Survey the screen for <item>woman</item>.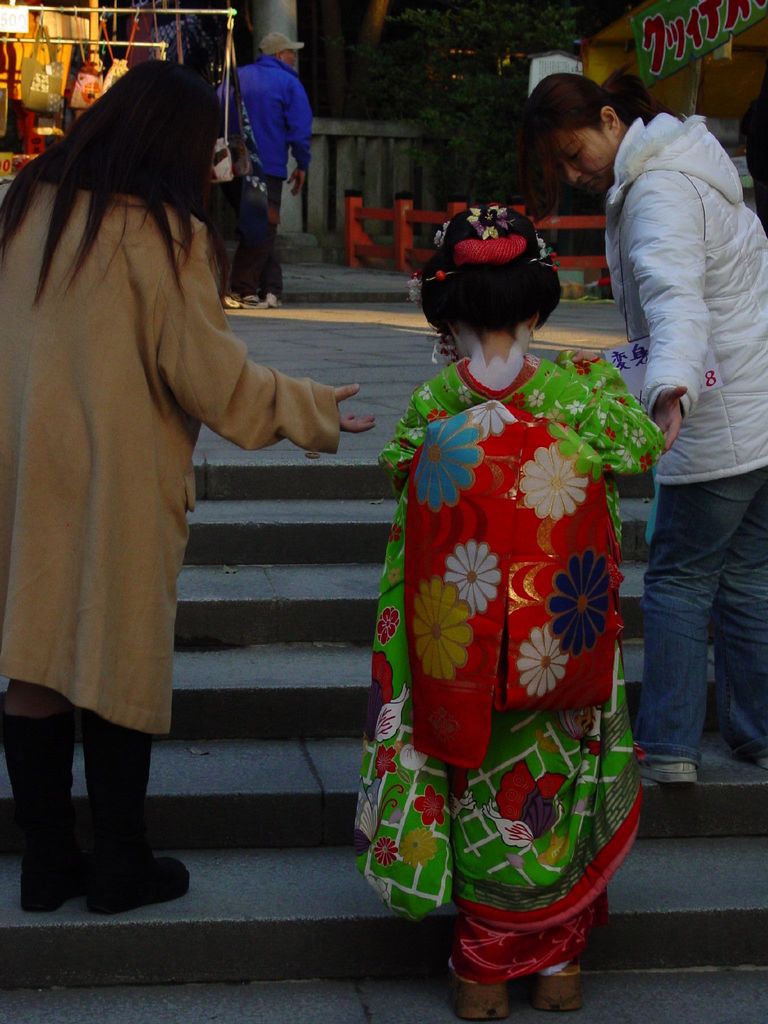
Survey found: 16 81 348 898.
